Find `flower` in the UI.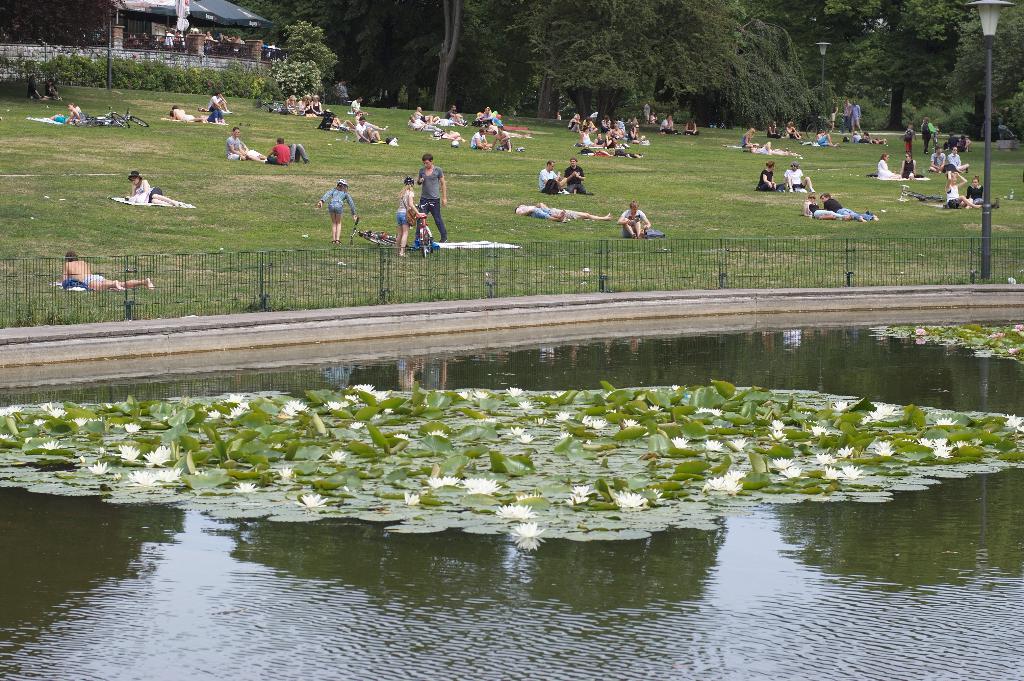
UI element at pyautogui.locateOnScreen(989, 330, 1005, 340).
